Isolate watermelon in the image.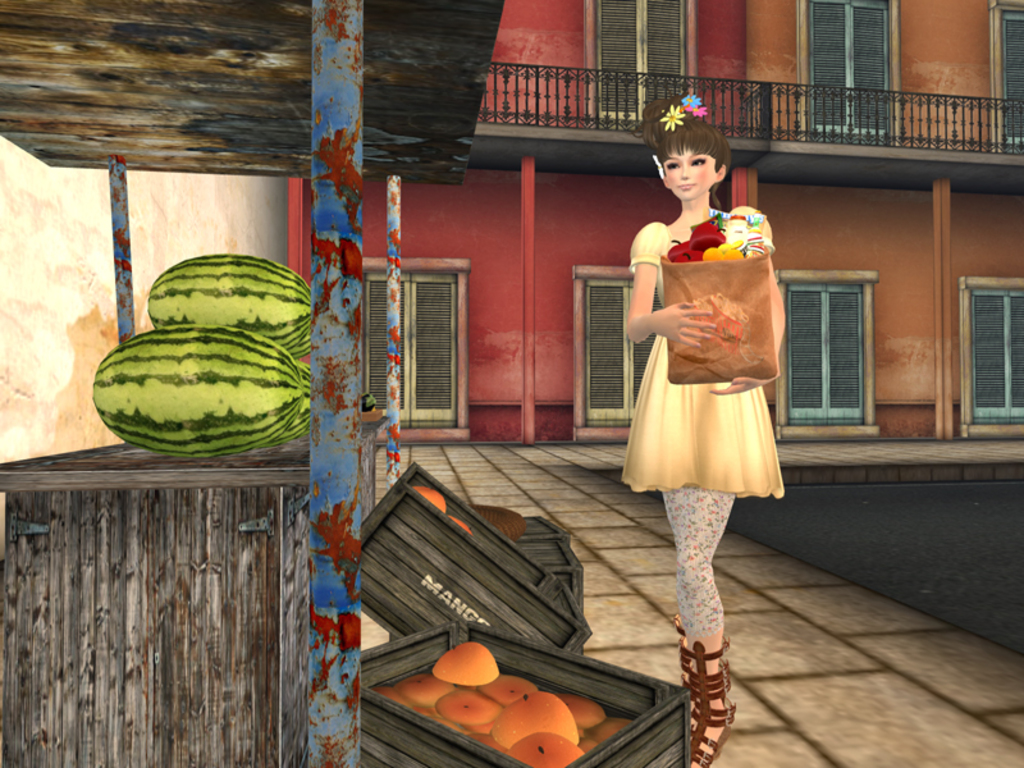
Isolated region: {"left": 91, "top": 323, "right": 301, "bottom": 458}.
